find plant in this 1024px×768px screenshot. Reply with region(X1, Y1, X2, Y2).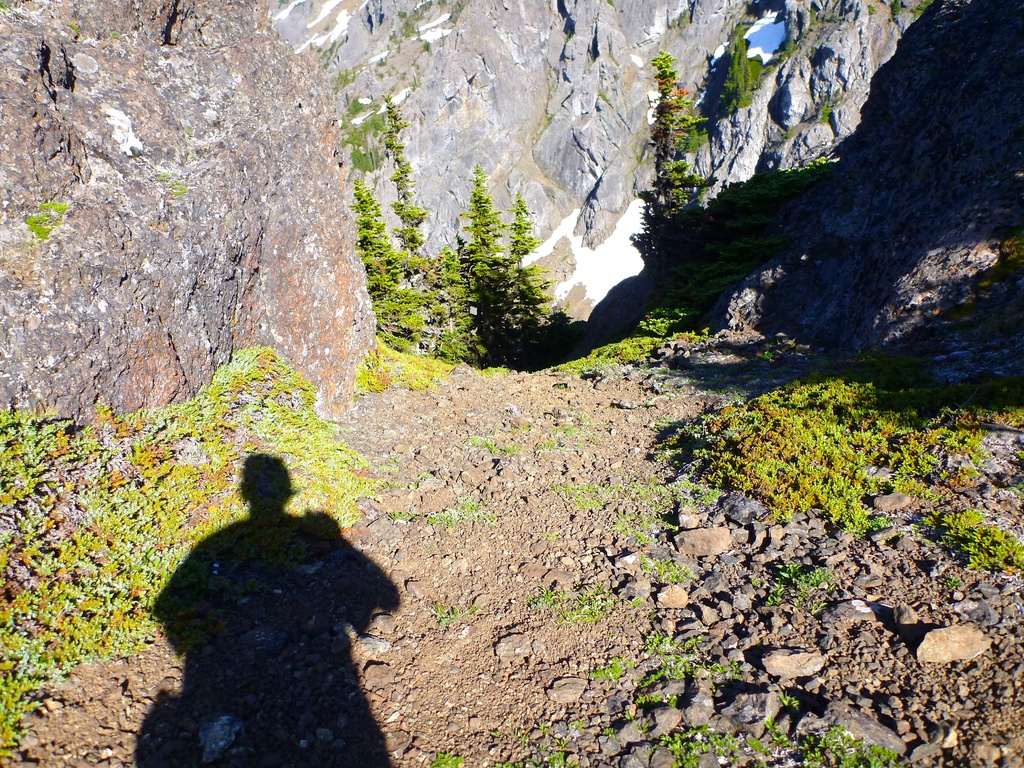
region(555, 480, 605, 510).
